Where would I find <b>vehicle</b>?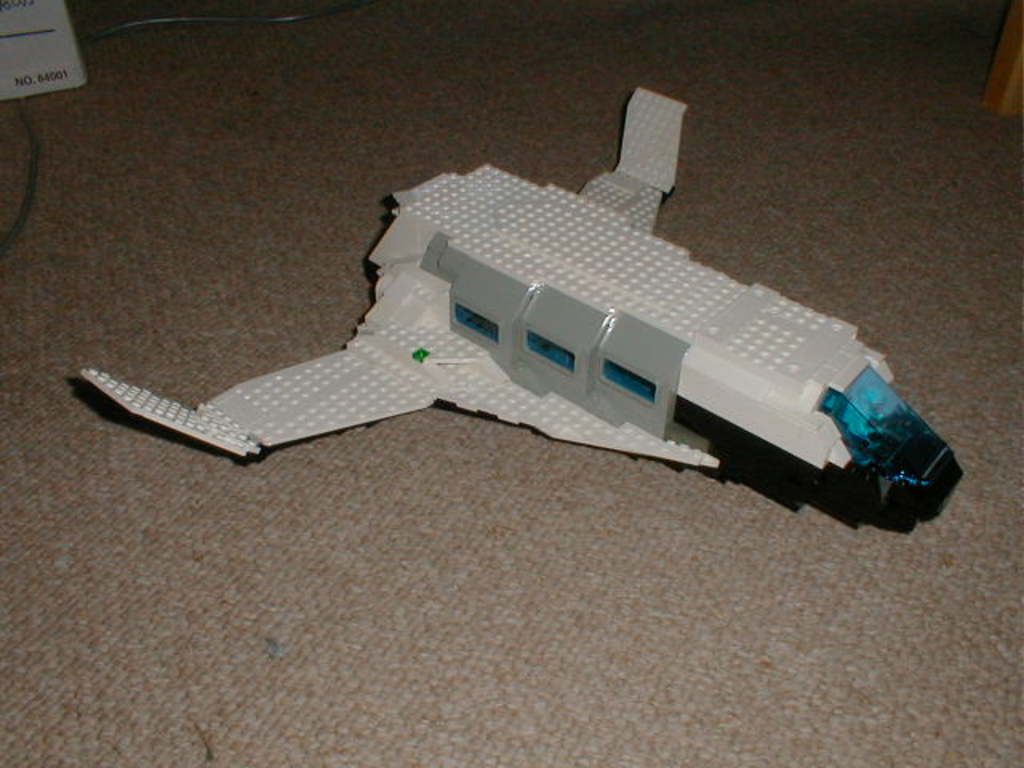
At select_region(102, 75, 1008, 558).
